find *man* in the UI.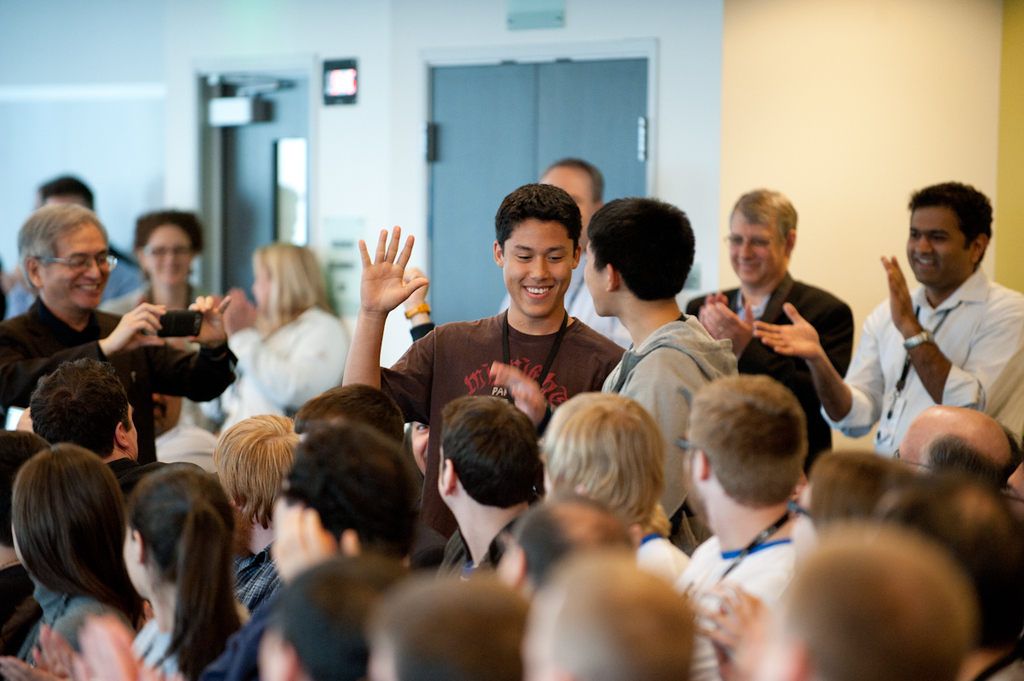
UI element at locate(684, 187, 852, 478).
